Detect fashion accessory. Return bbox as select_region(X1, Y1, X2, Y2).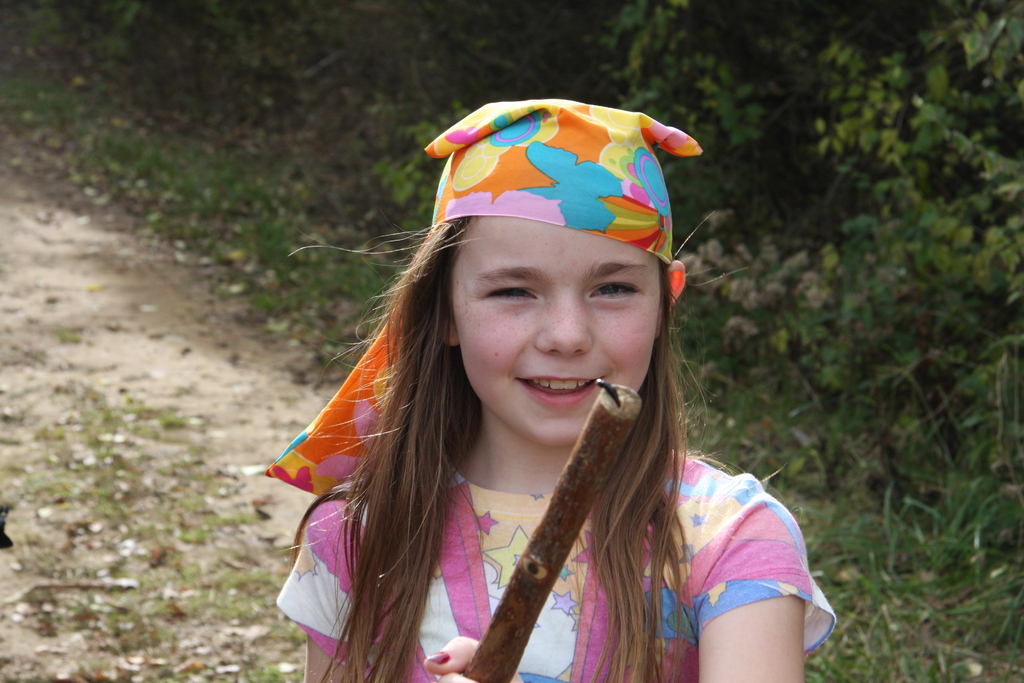
select_region(425, 649, 452, 662).
